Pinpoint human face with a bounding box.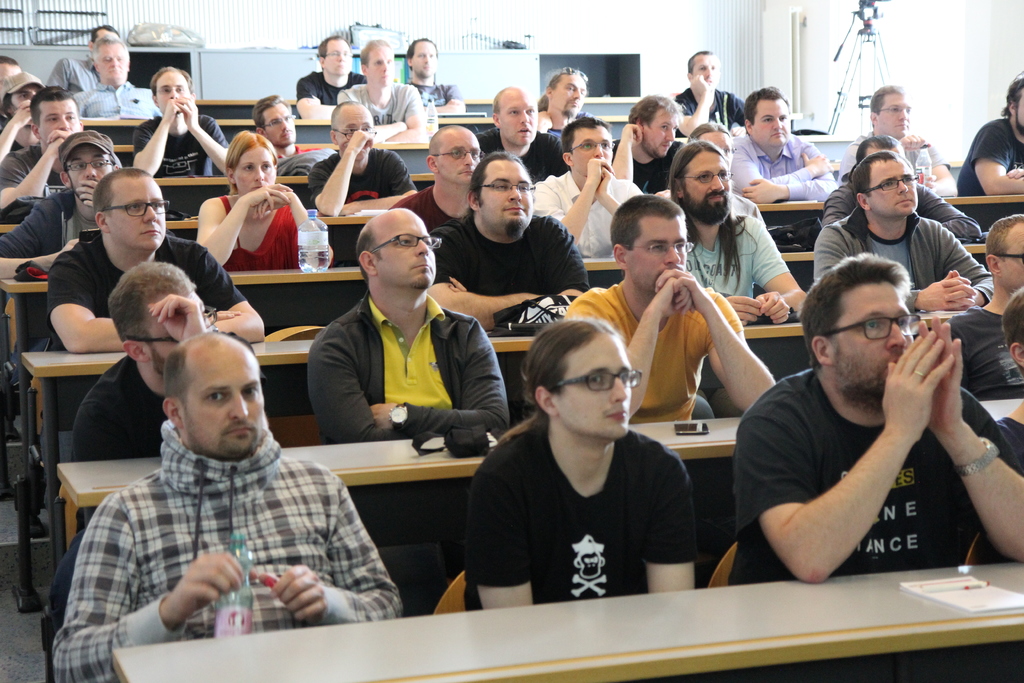
x1=236 y1=145 x2=273 y2=199.
